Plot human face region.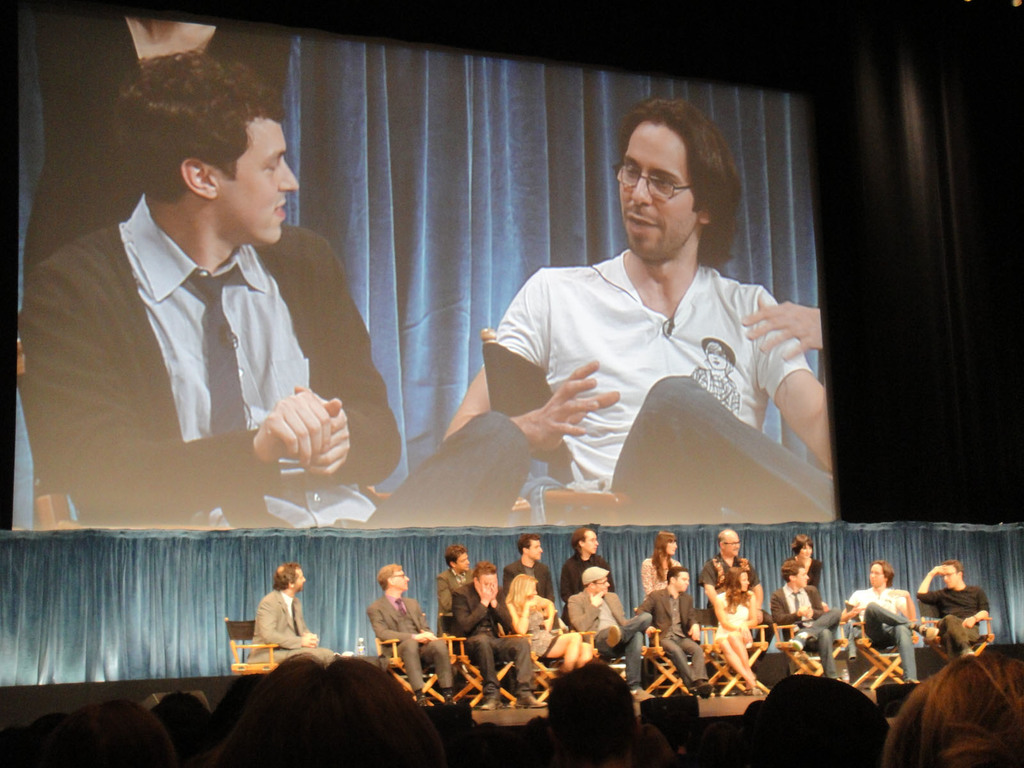
Plotted at BBox(480, 573, 501, 598).
